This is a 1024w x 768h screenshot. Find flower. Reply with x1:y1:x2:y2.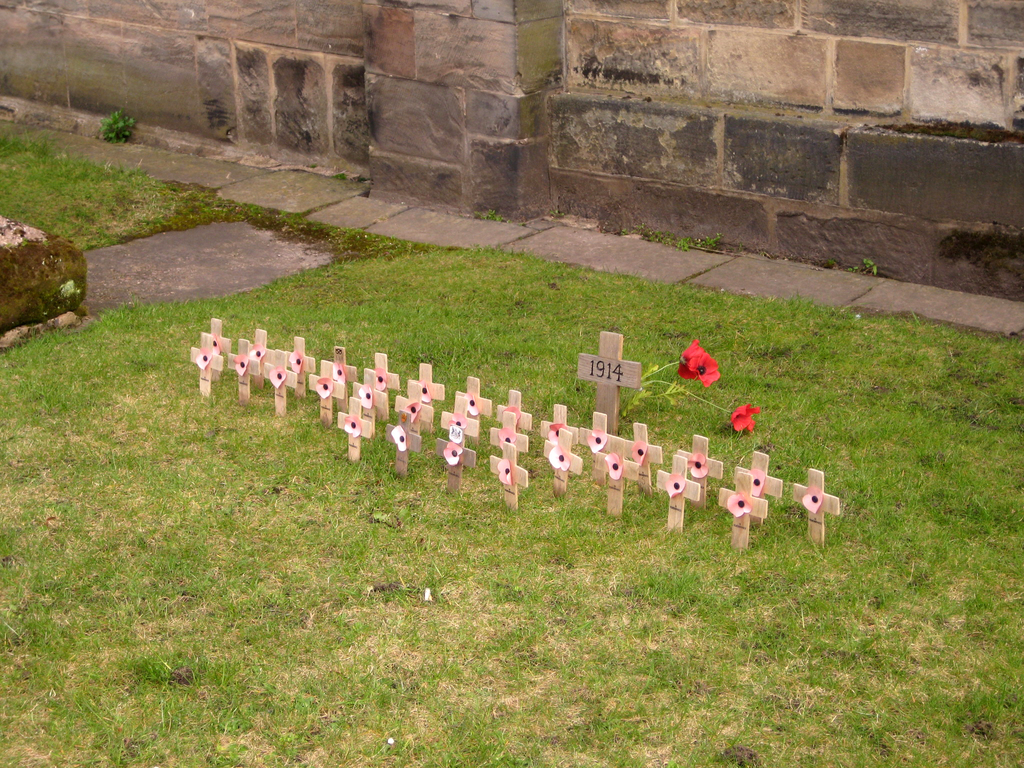
726:402:758:434.
